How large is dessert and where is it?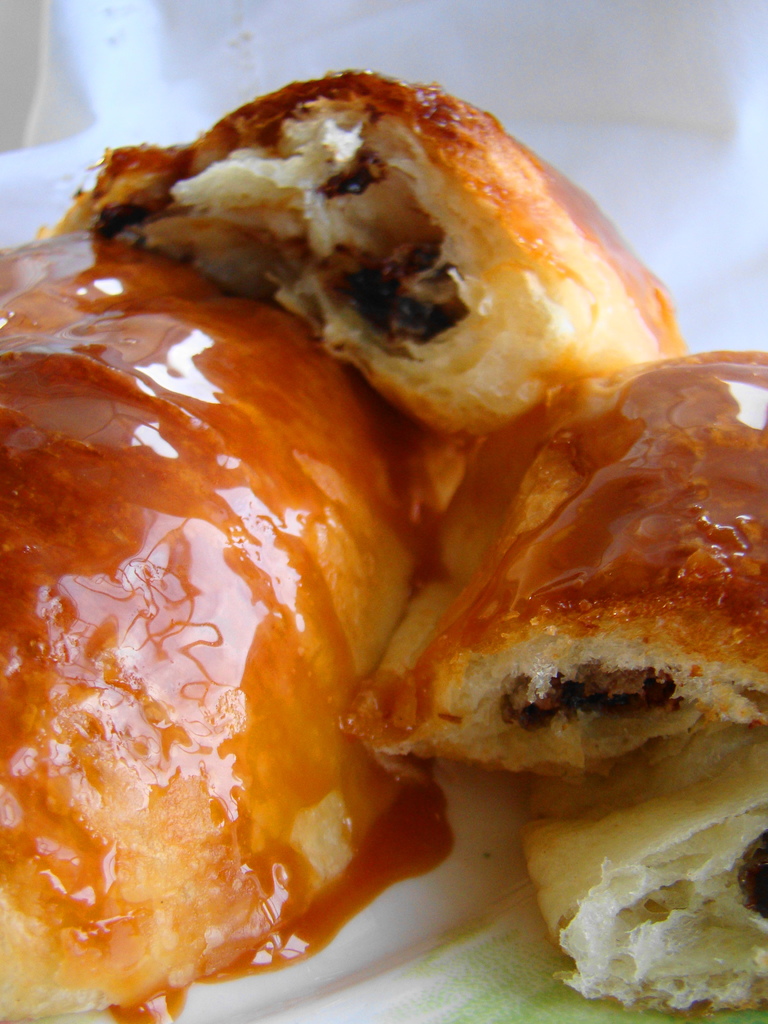
Bounding box: 0, 68, 767, 1023.
